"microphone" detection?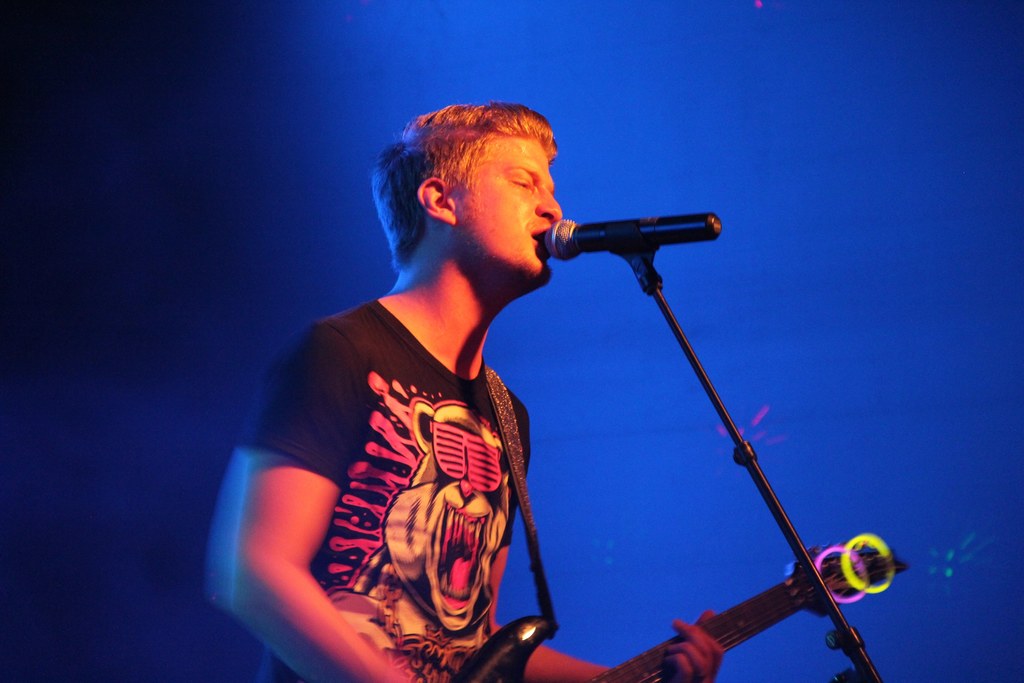
locate(540, 211, 719, 264)
